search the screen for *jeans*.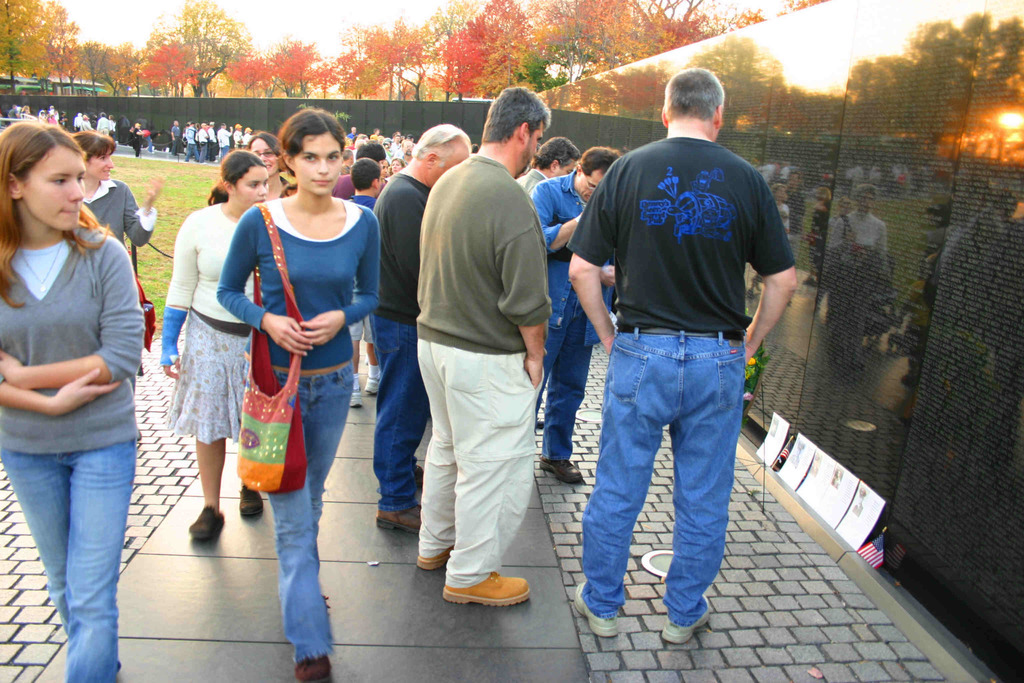
Found at [580,328,747,627].
